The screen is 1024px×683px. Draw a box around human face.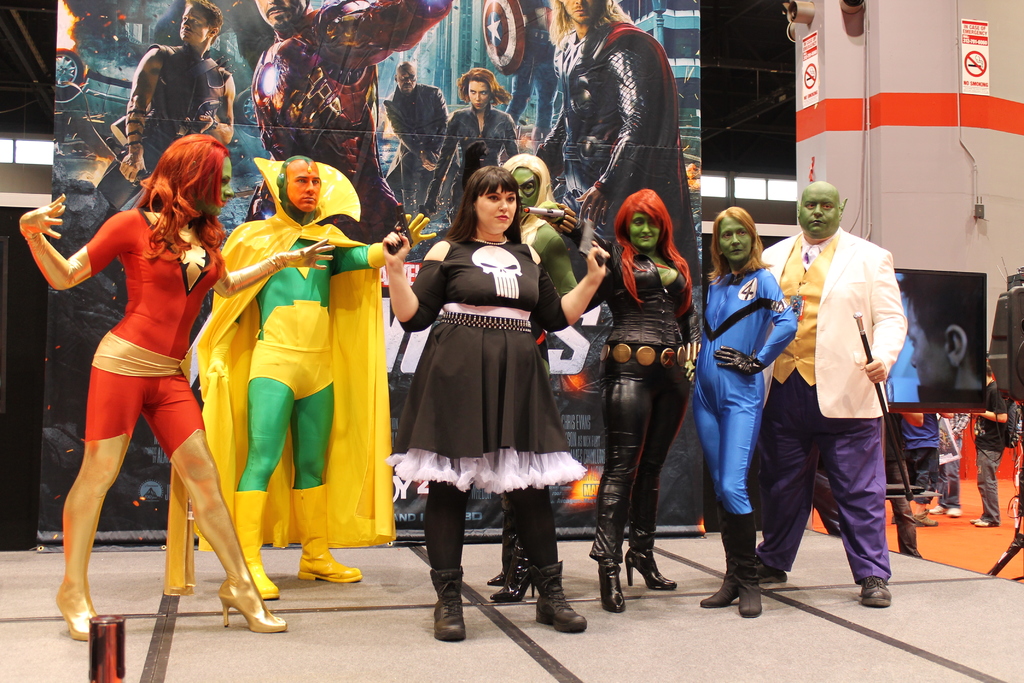
[263,0,311,28].
